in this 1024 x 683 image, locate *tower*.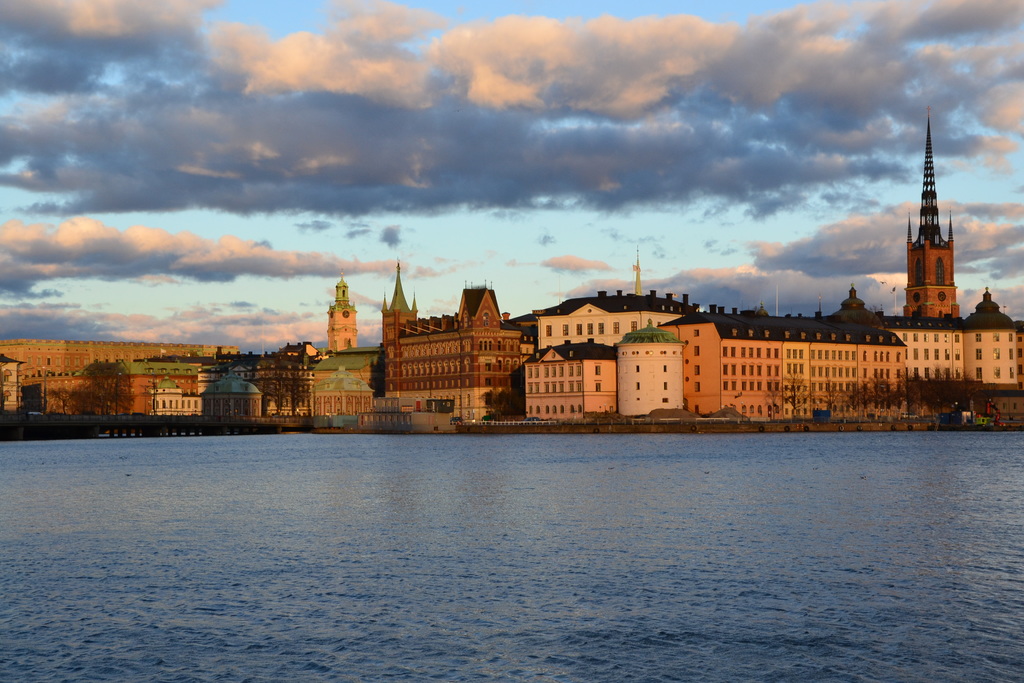
Bounding box: bbox=[388, 260, 422, 349].
